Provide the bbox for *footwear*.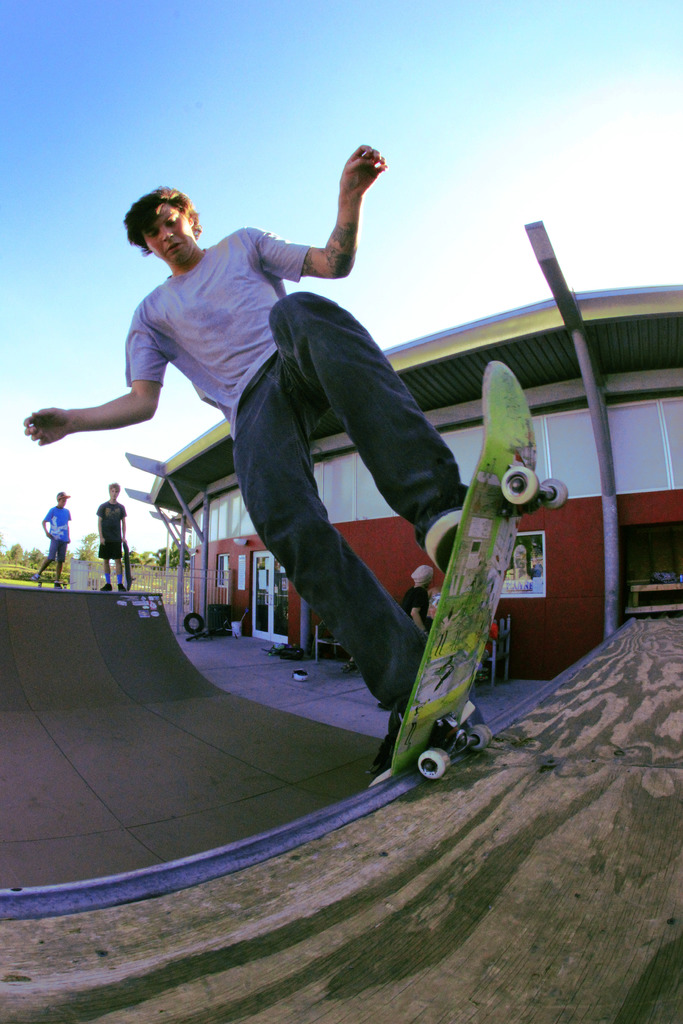
l=54, t=579, r=61, b=589.
